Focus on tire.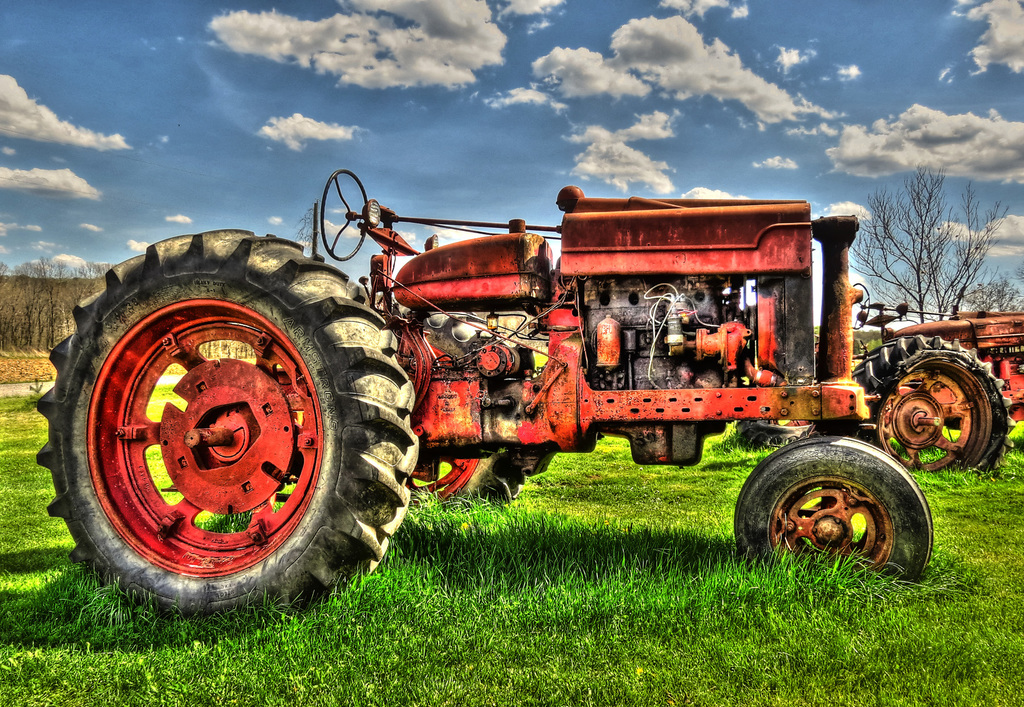
Focused at crop(441, 453, 529, 510).
